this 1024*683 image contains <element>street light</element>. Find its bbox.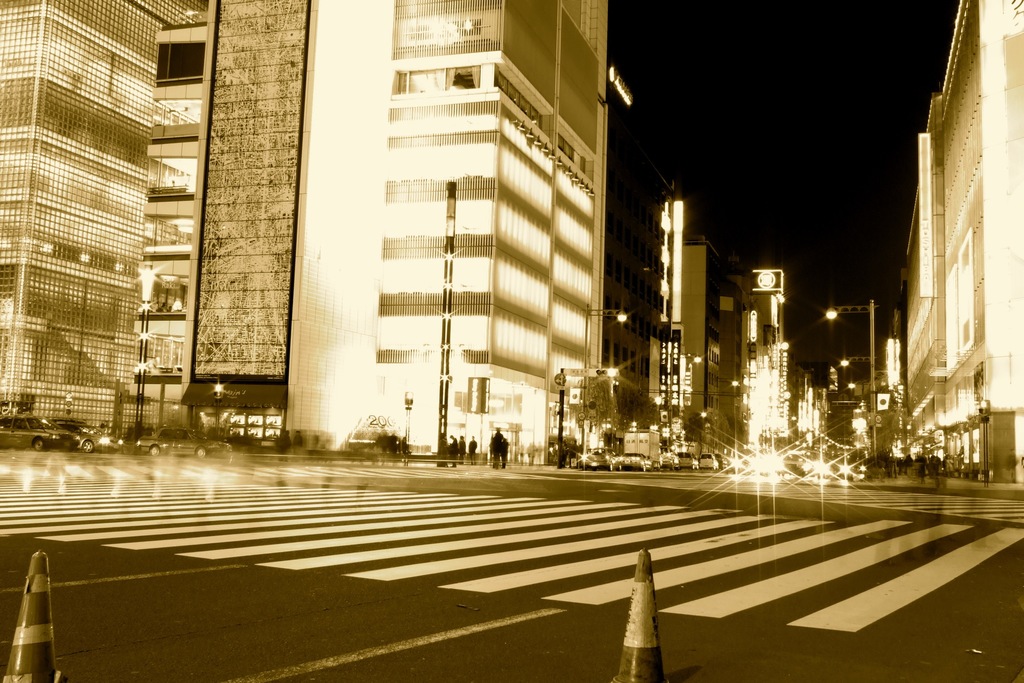
(399, 390, 415, 463).
